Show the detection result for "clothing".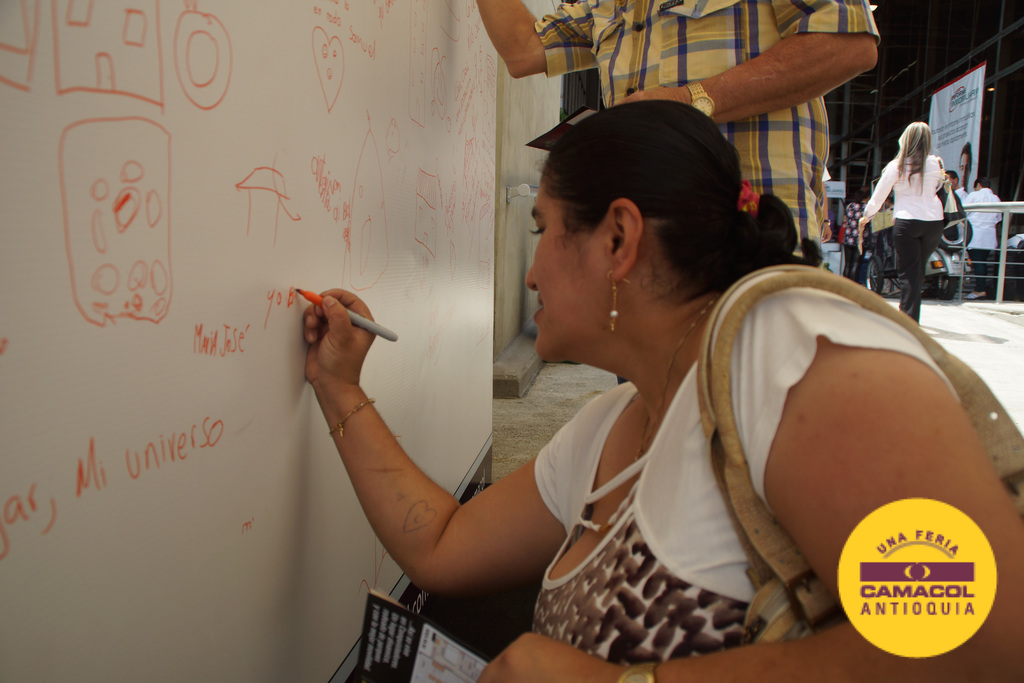
pyautogui.locateOnScreen(947, 181, 972, 206).
